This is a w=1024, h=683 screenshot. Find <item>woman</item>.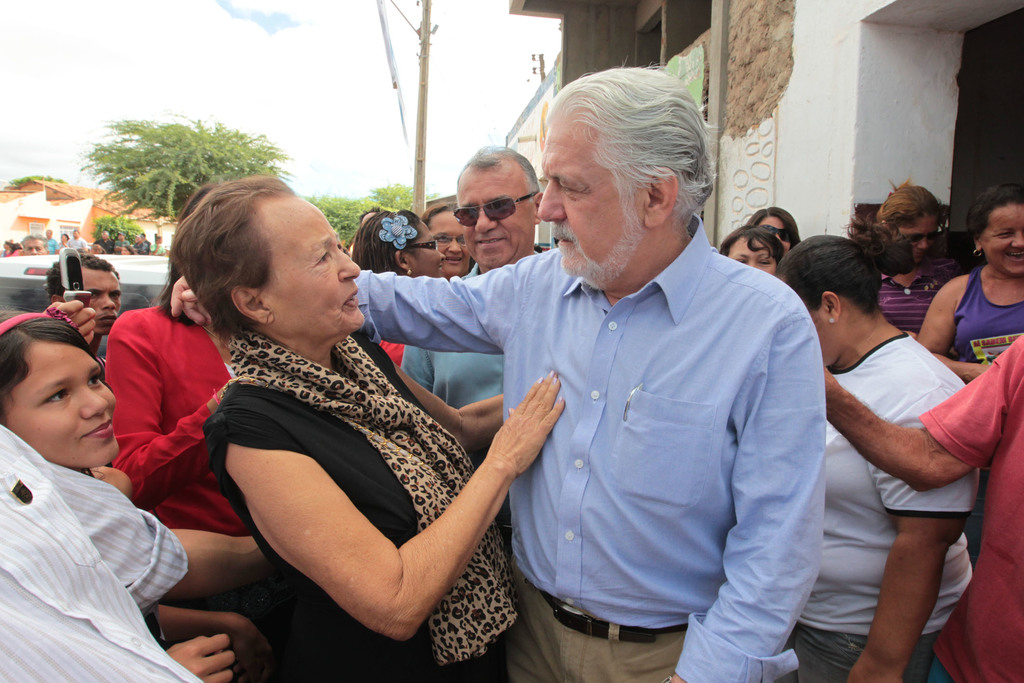
Bounding box: [416,192,477,294].
